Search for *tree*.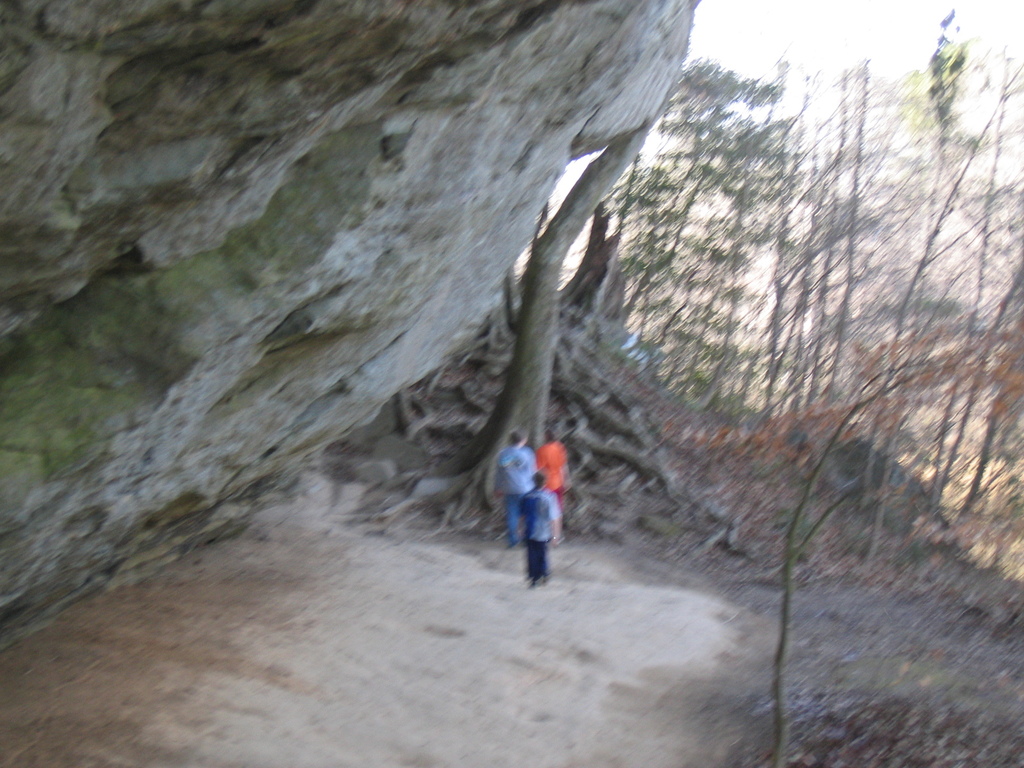
Found at [380,127,651,524].
